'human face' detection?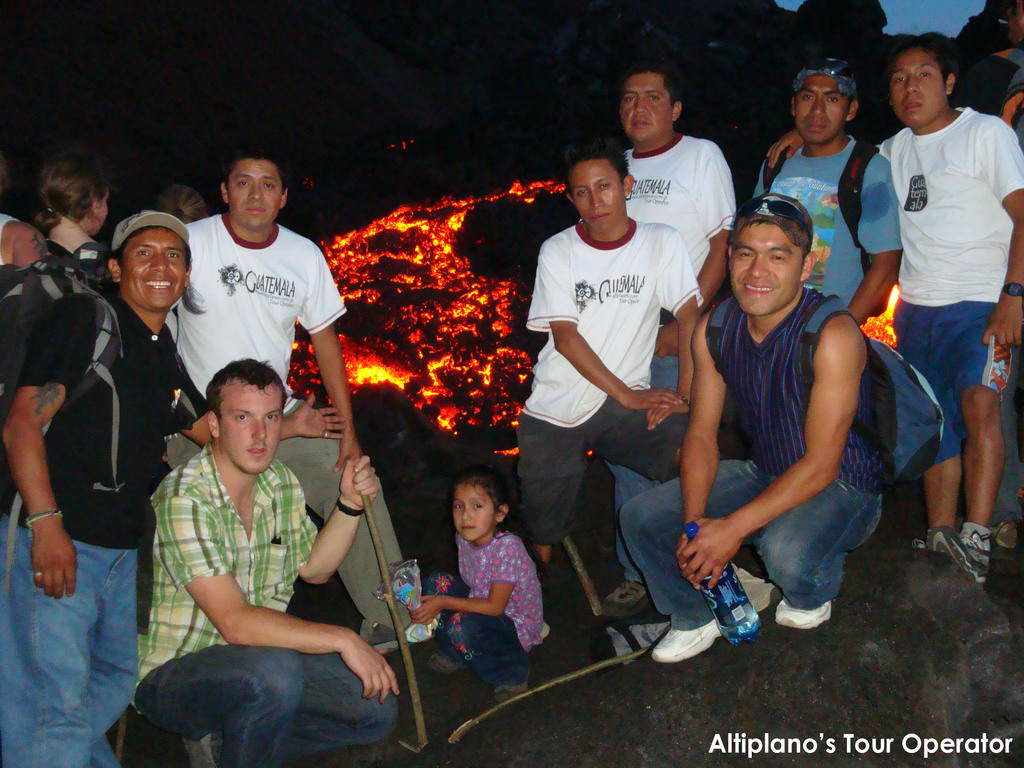
x1=120, y1=229, x2=186, y2=311
